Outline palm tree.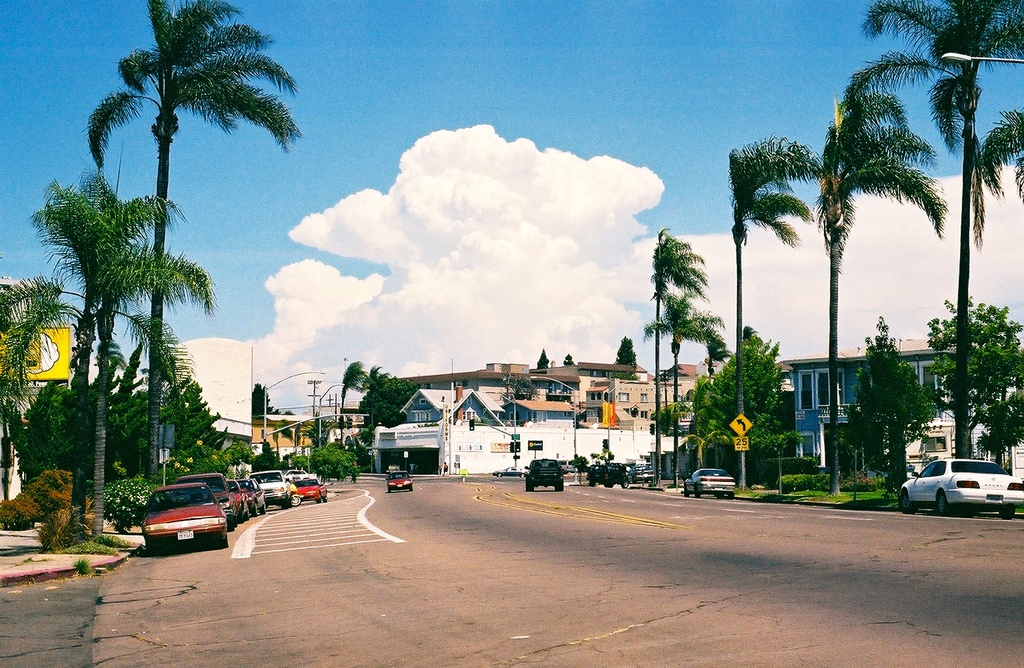
Outline: [649, 227, 701, 487].
